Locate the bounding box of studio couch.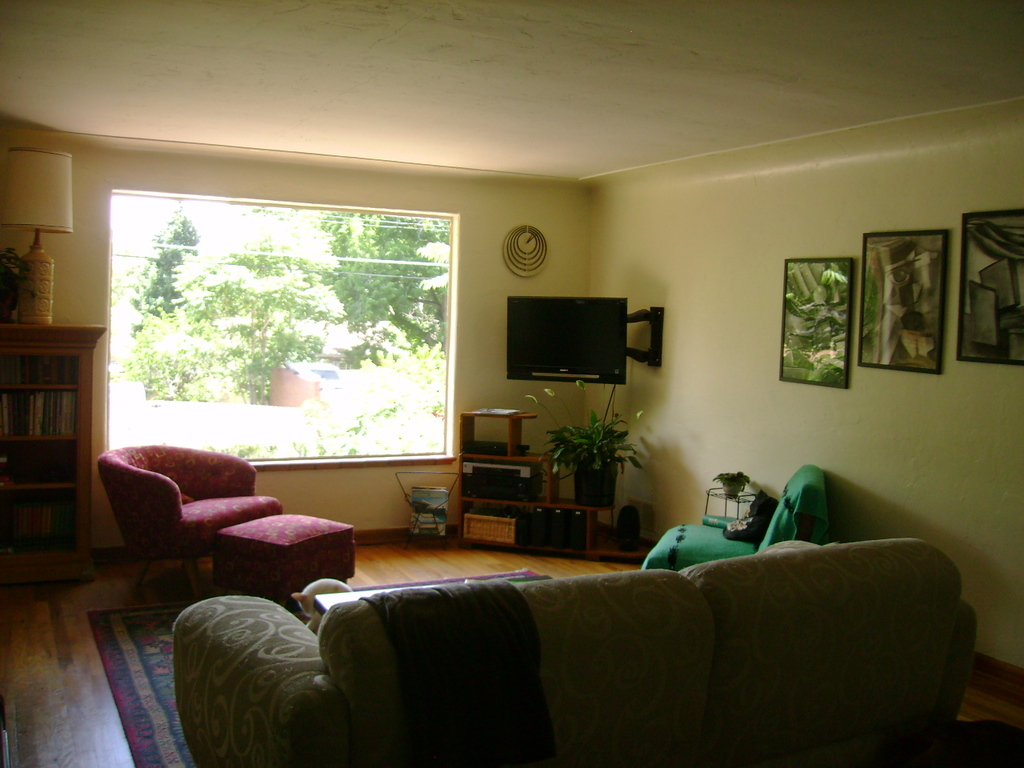
Bounding box: [94, 438, 274, 570].
